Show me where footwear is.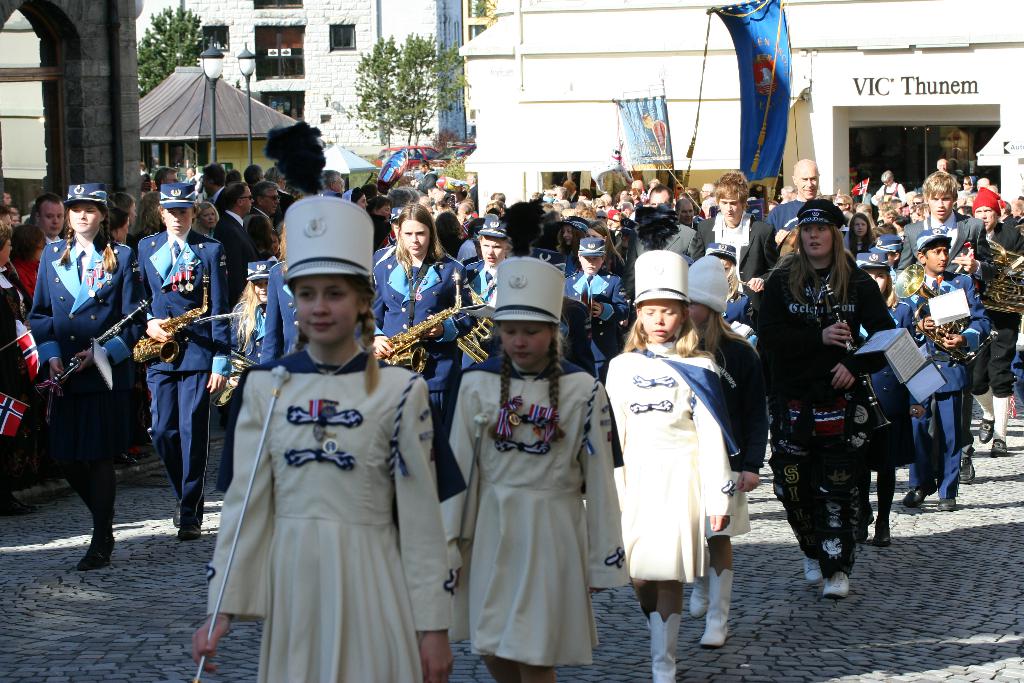
footwear is at select_region(109, 444, 137, 468).
